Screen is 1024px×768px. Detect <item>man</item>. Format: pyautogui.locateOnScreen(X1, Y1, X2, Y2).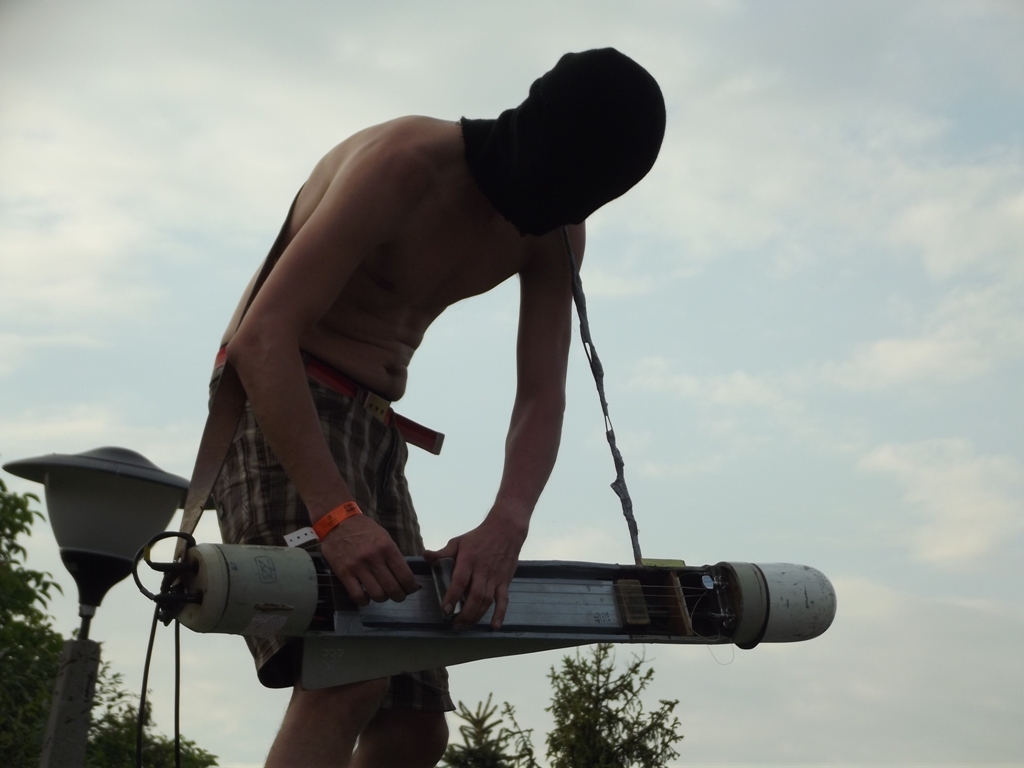
pyautogui.locateOnScreen(75, 57, 792, 693).
